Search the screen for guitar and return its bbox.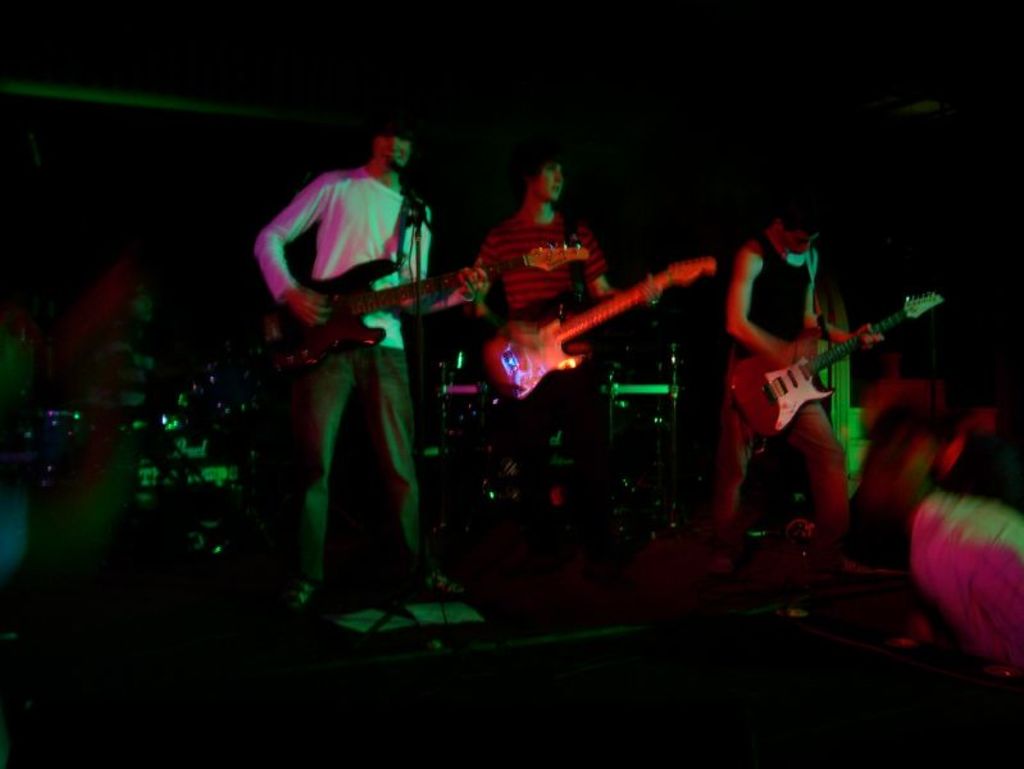
Found: <region>477, 256, 719, 401</region>.
